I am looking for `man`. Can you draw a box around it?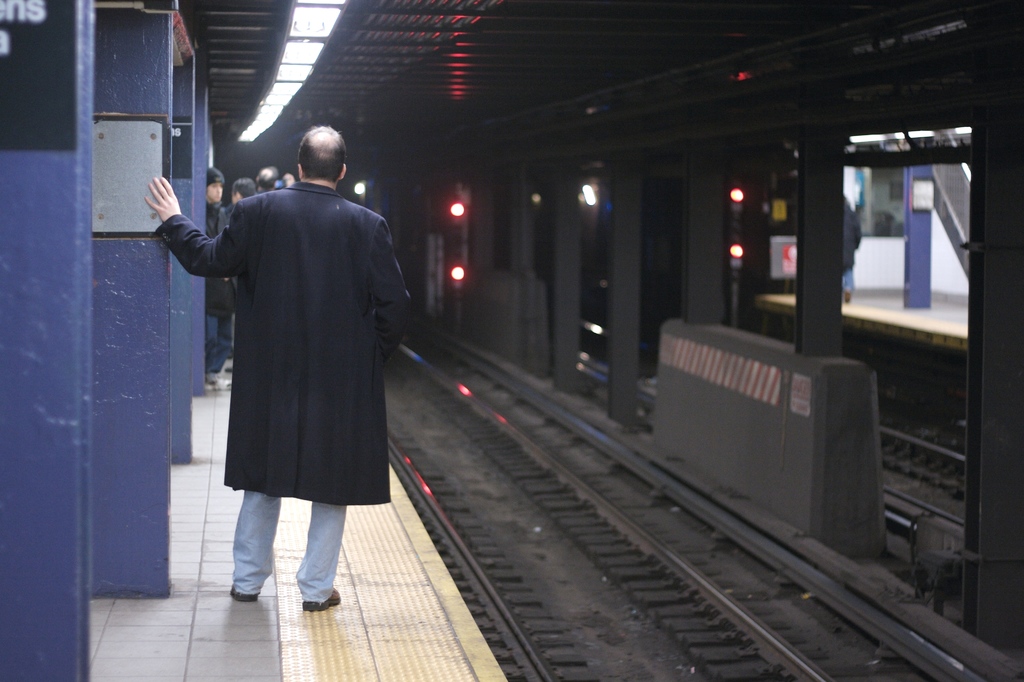
Sure, the bounding box is bbox(146, 119, 417, 613).
